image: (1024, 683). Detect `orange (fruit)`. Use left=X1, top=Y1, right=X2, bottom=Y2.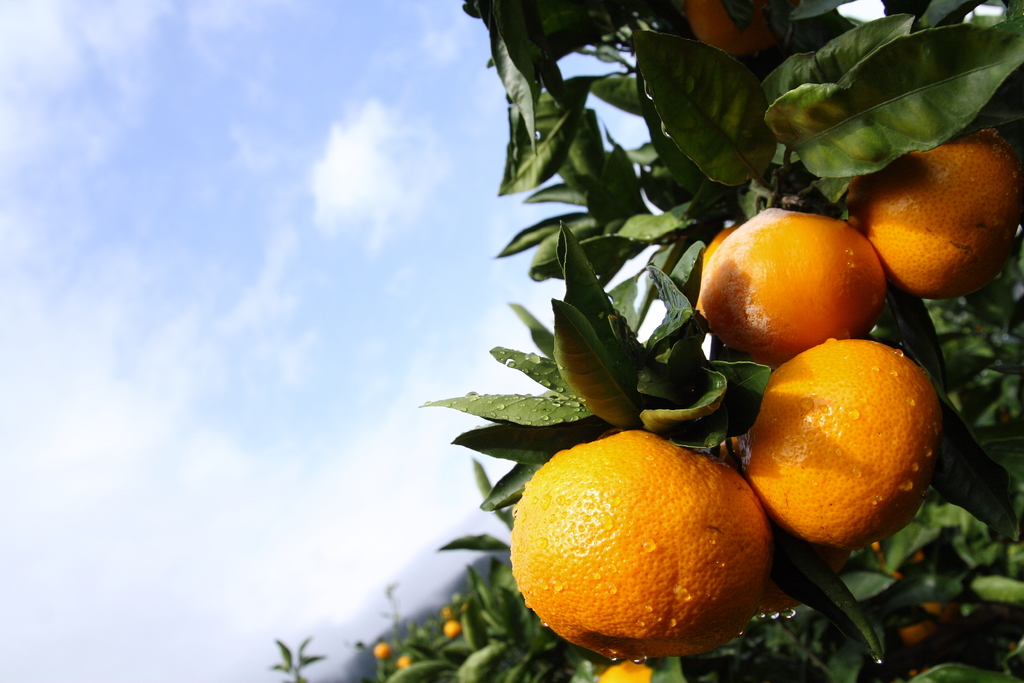
left=862, top=134, right=1021, bottom=289.
